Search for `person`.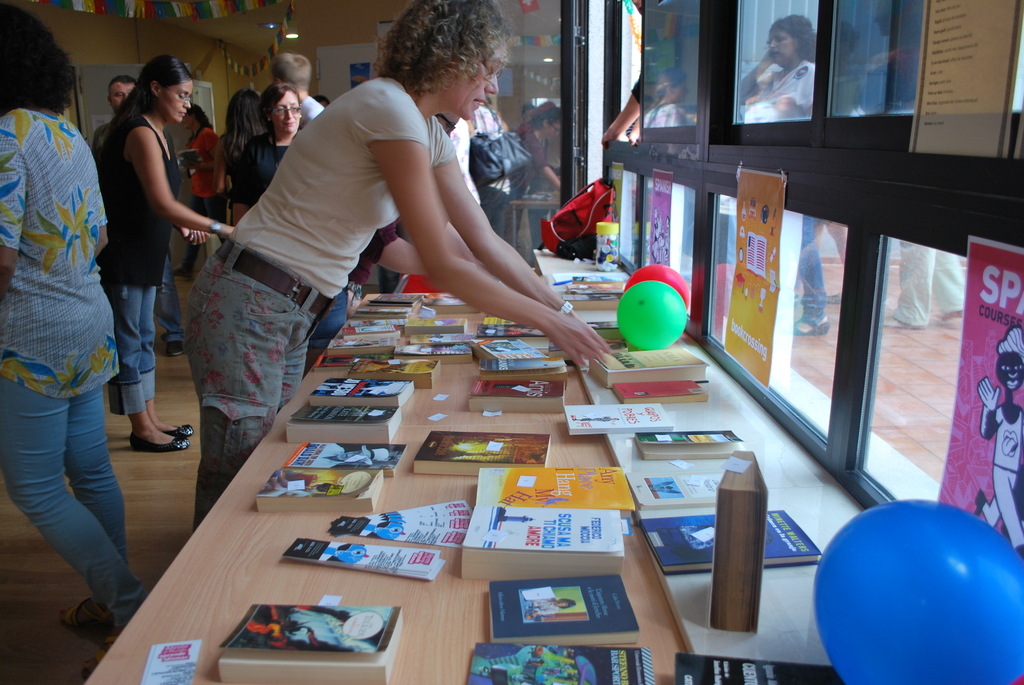
Found at bbox=(191, 0, 620, 531).
